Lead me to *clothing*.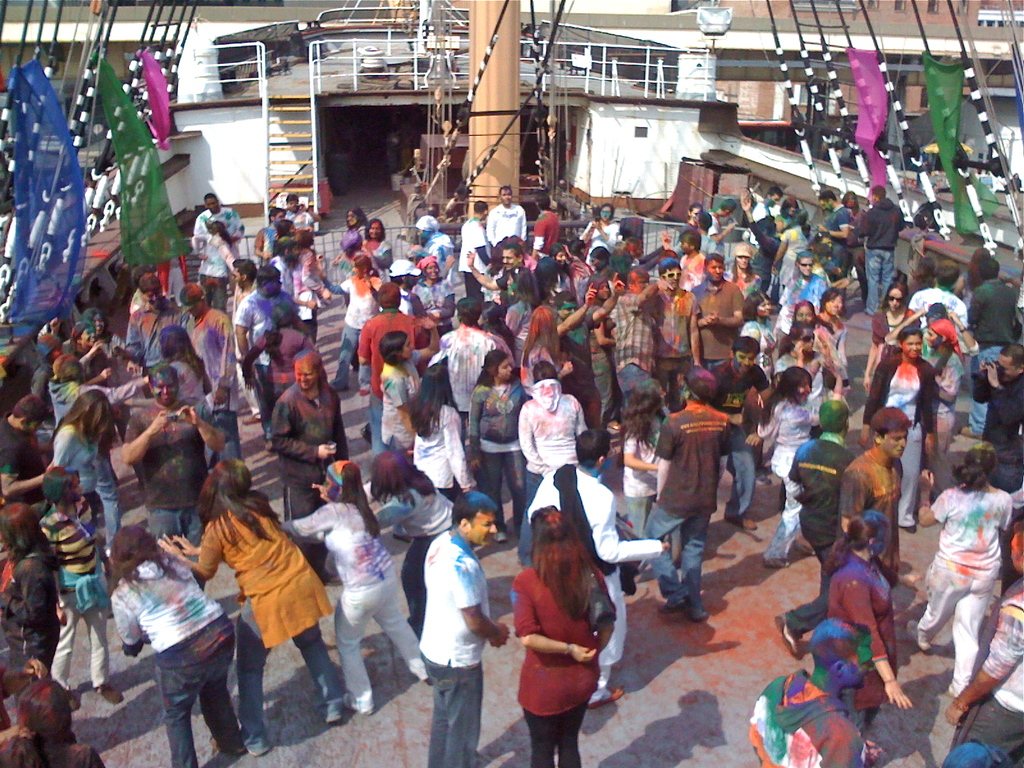
Lead to <bbox>687, 280, 746, 368</bbox>.
